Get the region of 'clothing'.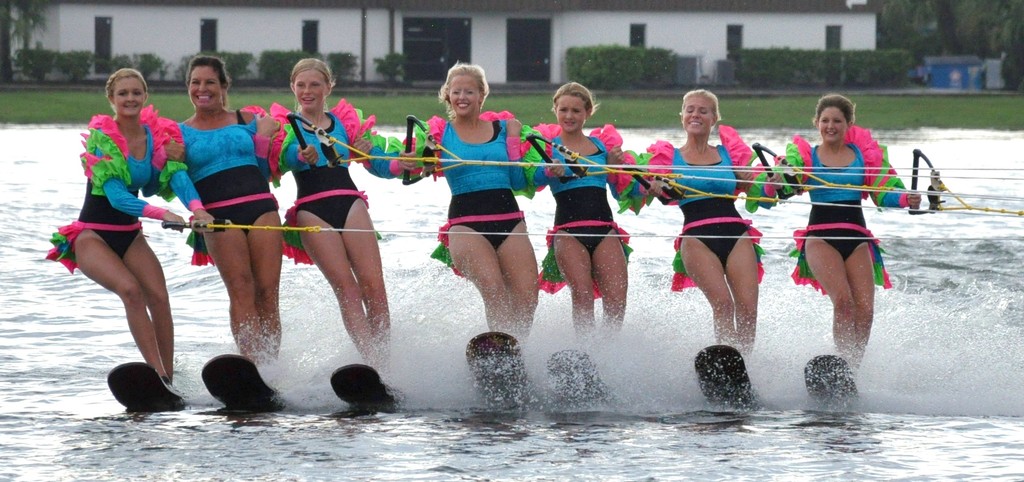
locate(659, 136, 751, 269).
